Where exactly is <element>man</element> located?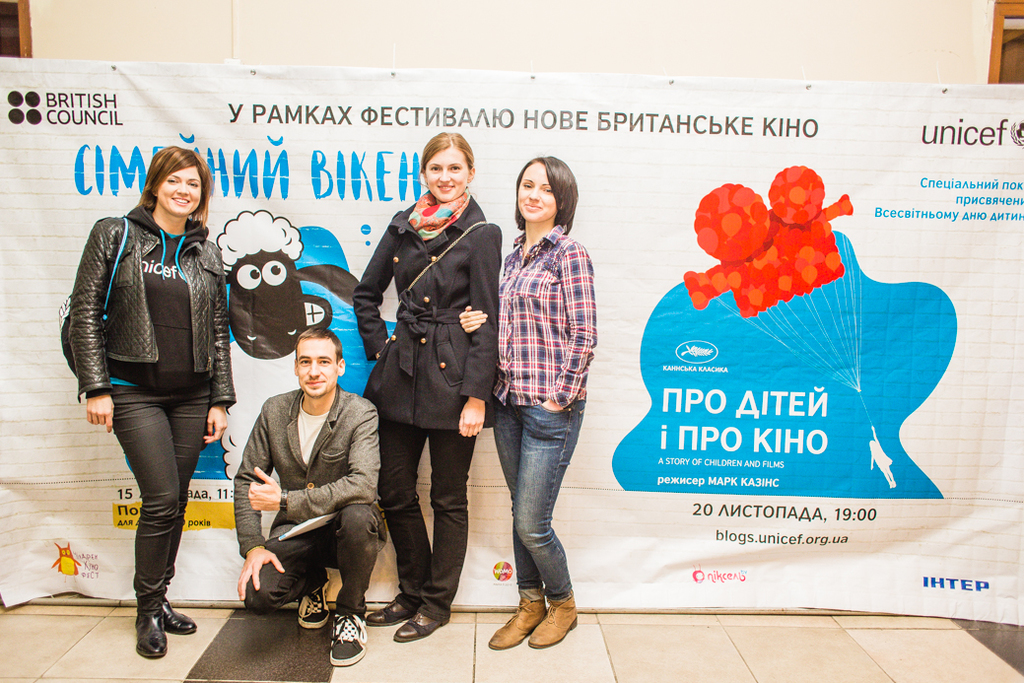
Its bounding box is 225,326,384,649.
